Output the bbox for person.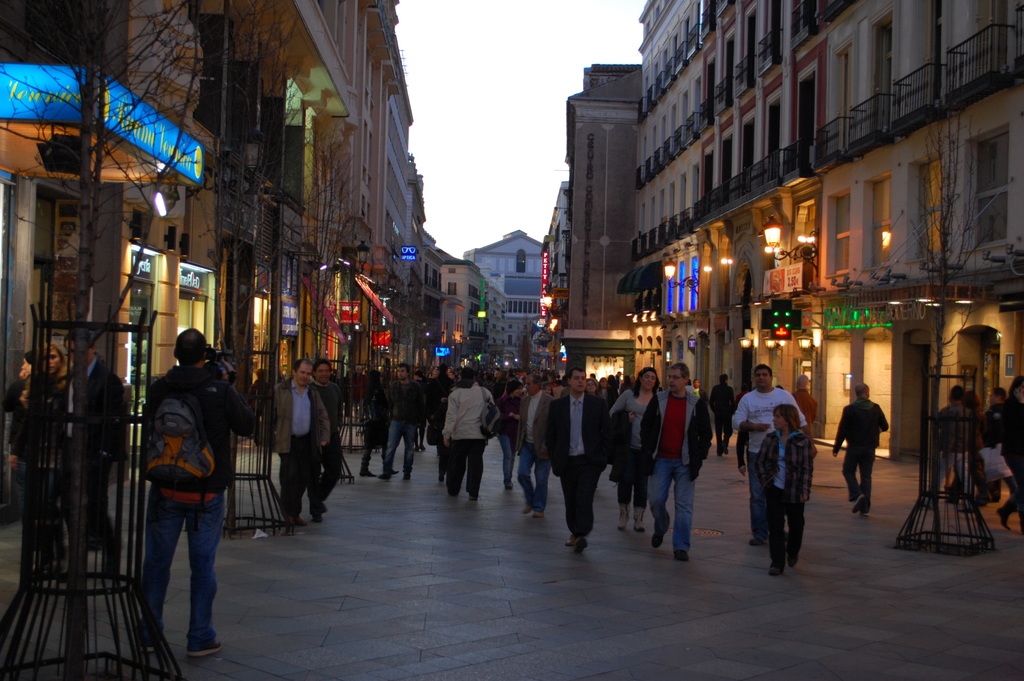
<box>442,361,494,502</box>.
